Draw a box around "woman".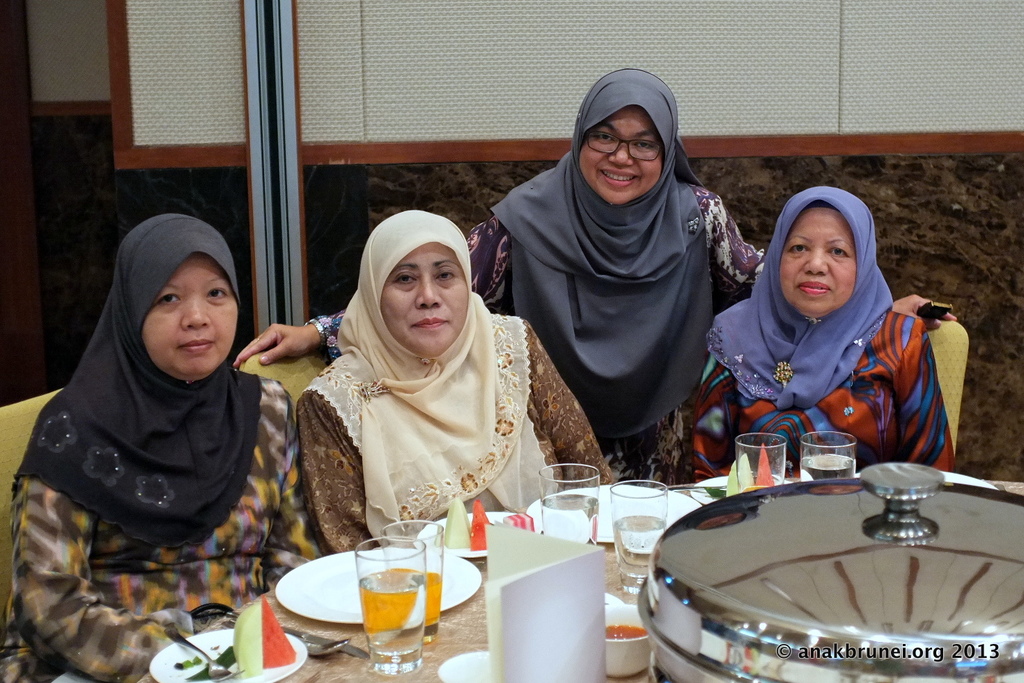
[left=692, top=198, right=963, bottom=482].
